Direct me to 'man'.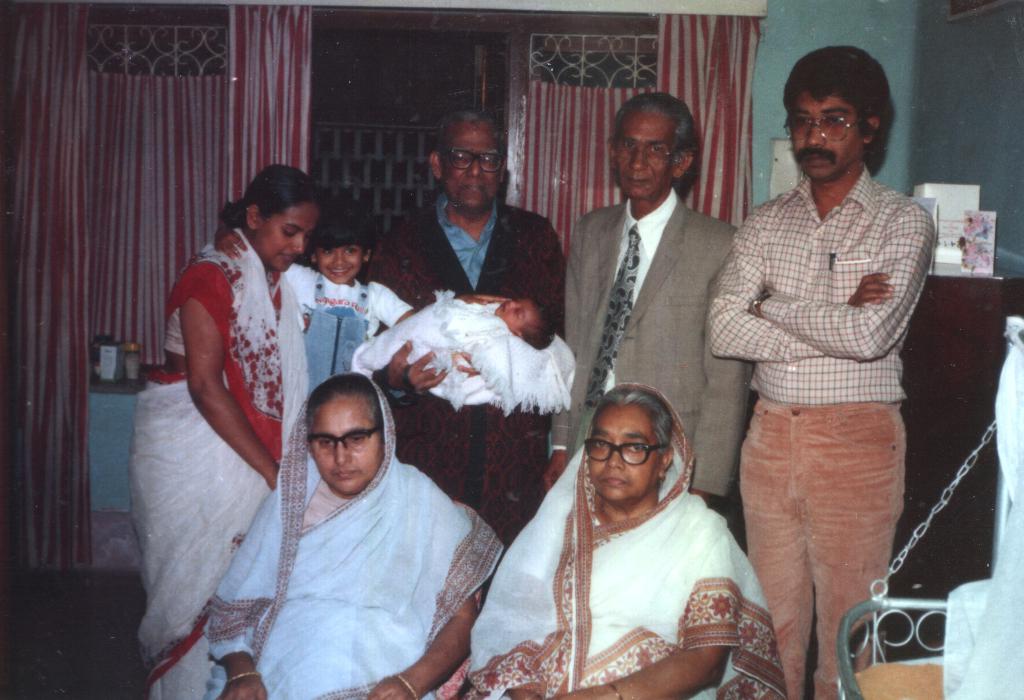
Direction: locate(702, 40, 941, 699).
